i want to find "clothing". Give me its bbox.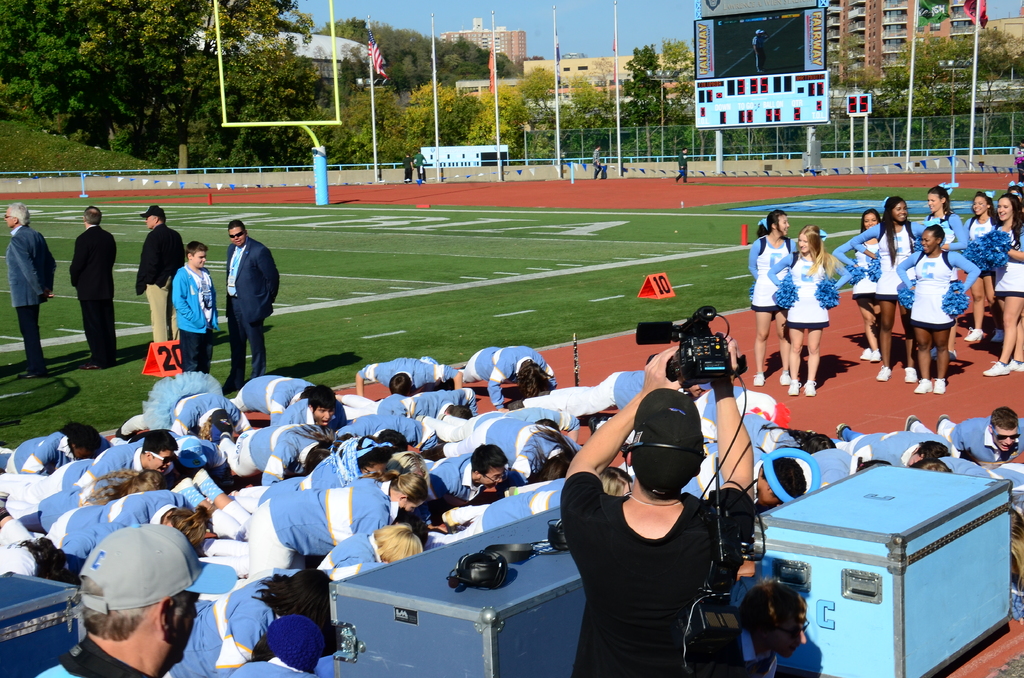
region(746, 236, 796, 312).
